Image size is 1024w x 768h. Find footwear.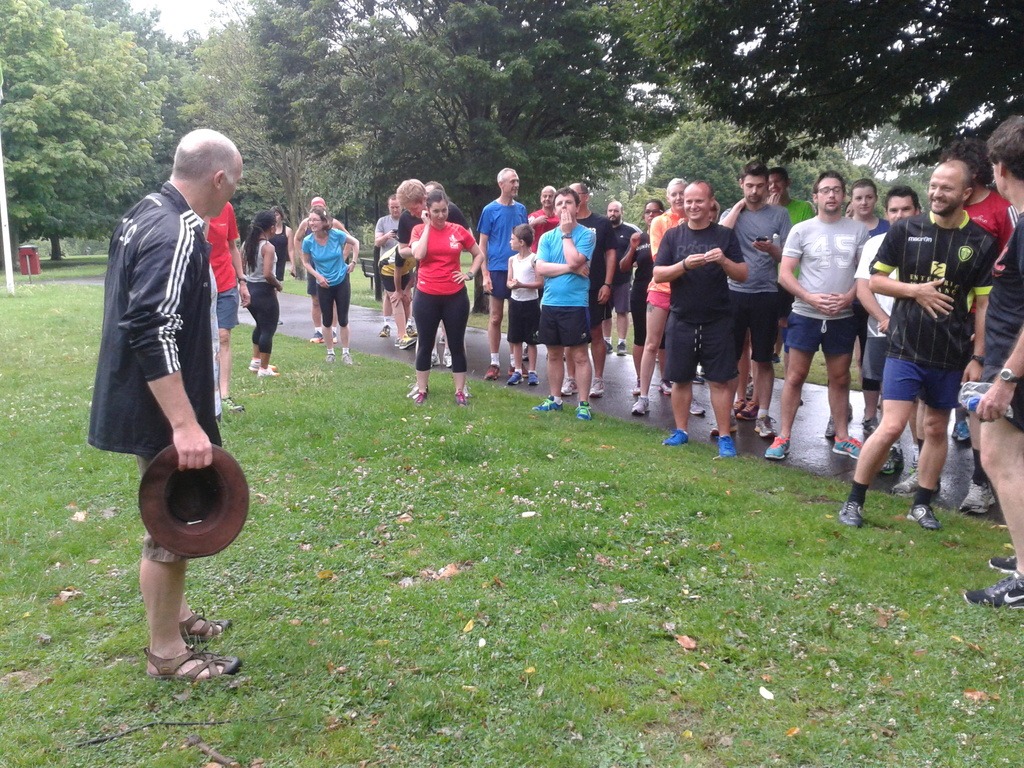
BBox(332, 328, 340, 343).
